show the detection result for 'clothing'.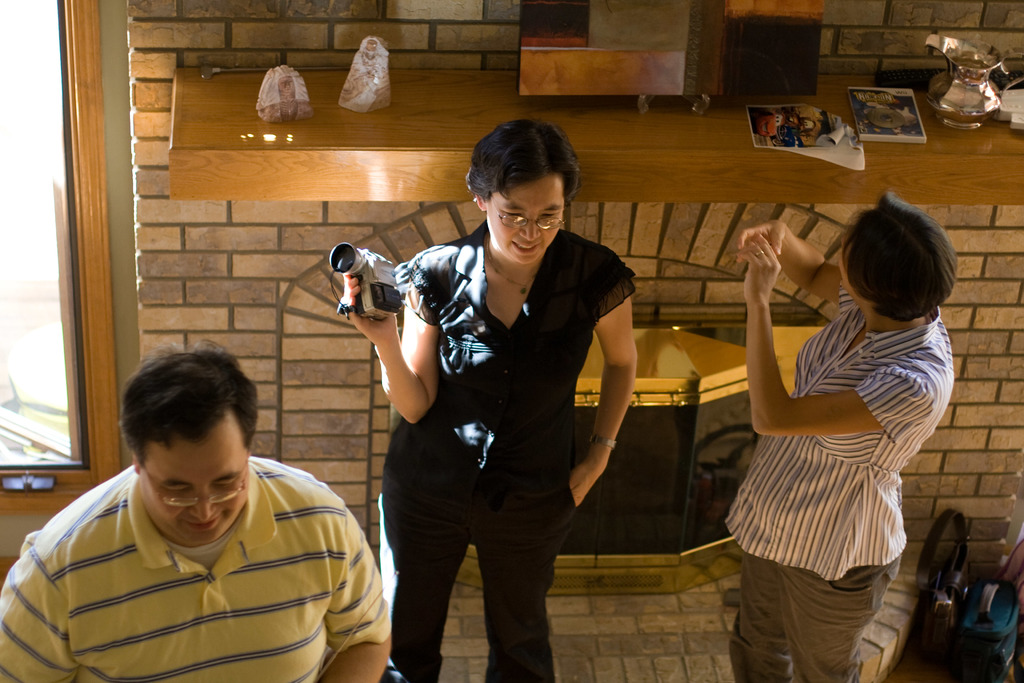
(left=729, top=274, right=954, bottom=682).
